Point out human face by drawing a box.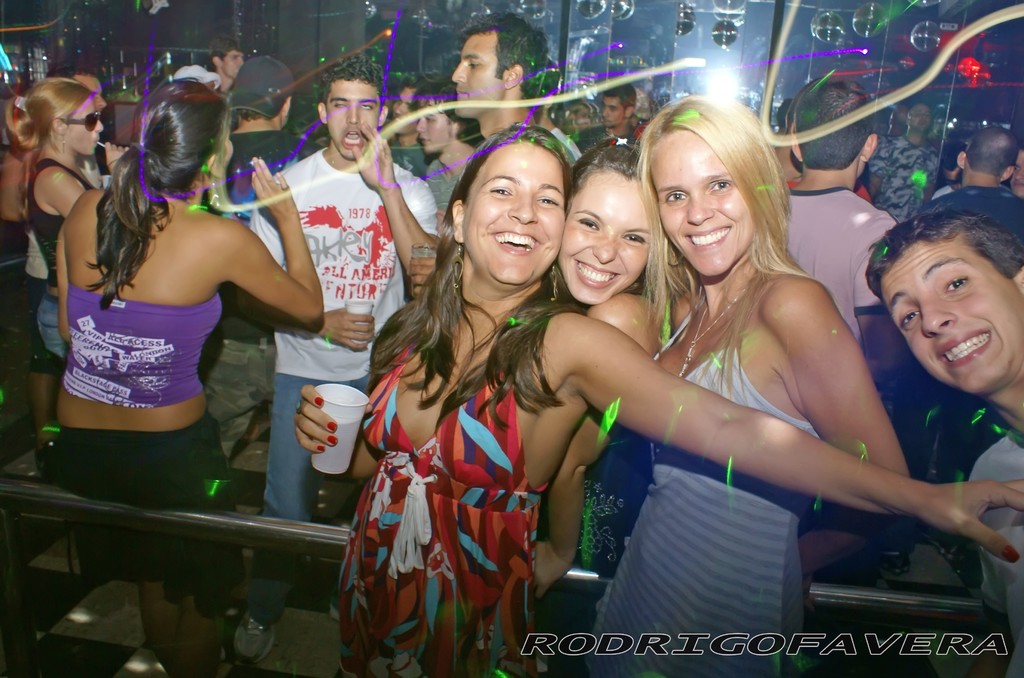
l=414, t=101, r=452, b=156.
